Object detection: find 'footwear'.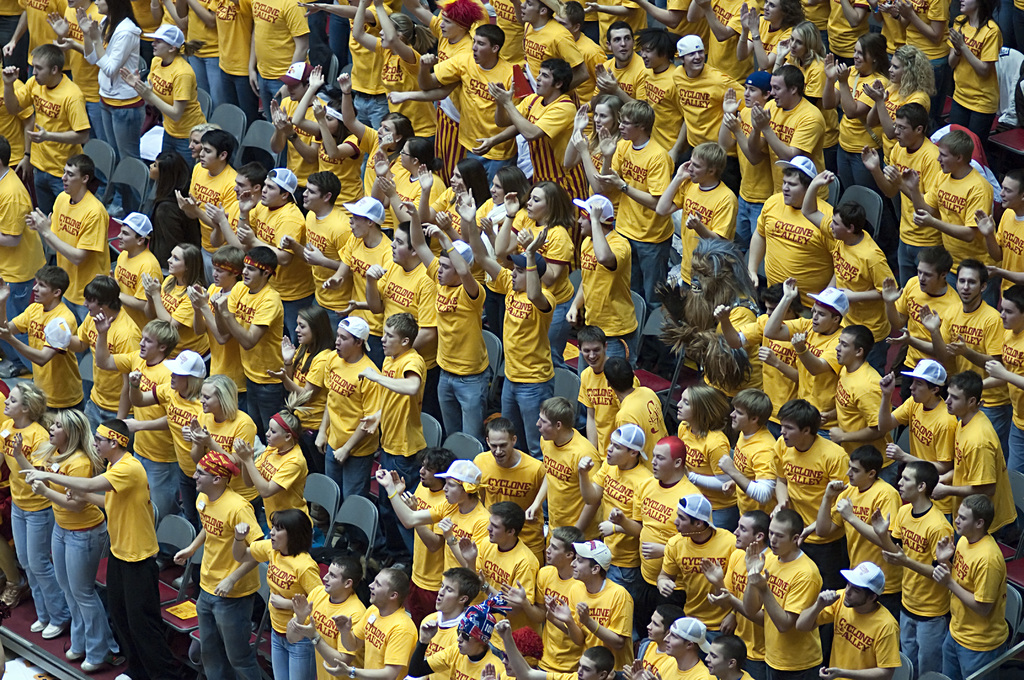
region(42, 618, 60, 636).
